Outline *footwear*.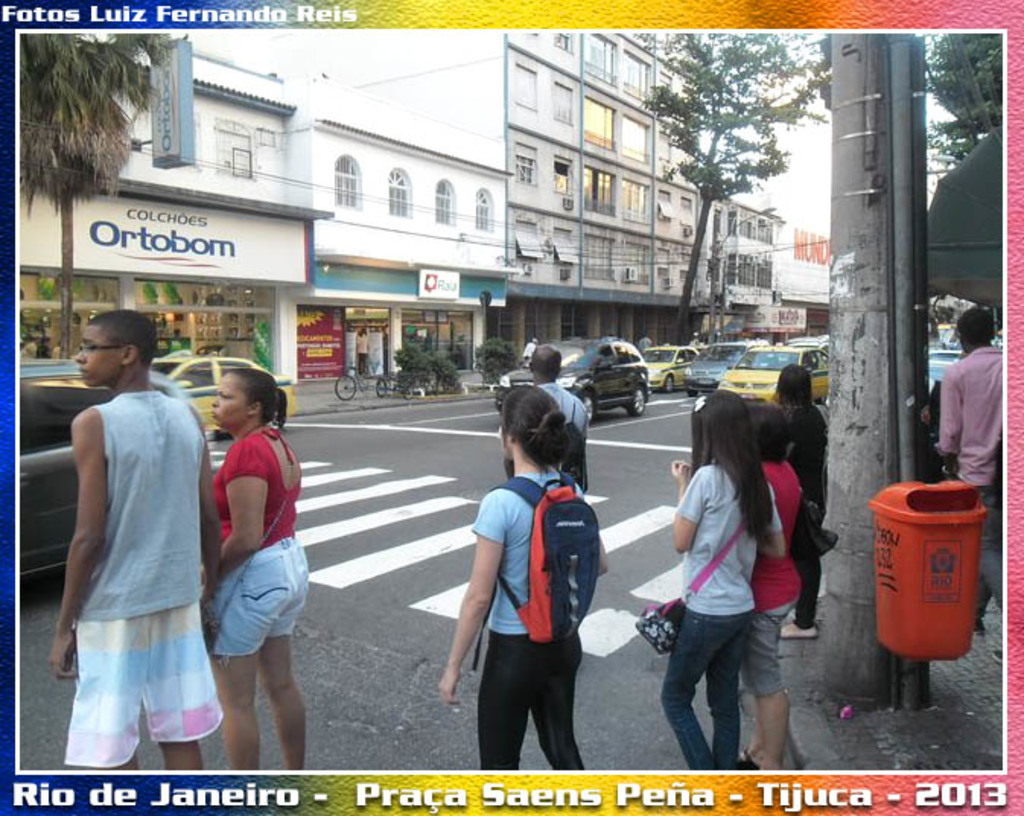
Outline: select_region(781, 620, 823, 641).
